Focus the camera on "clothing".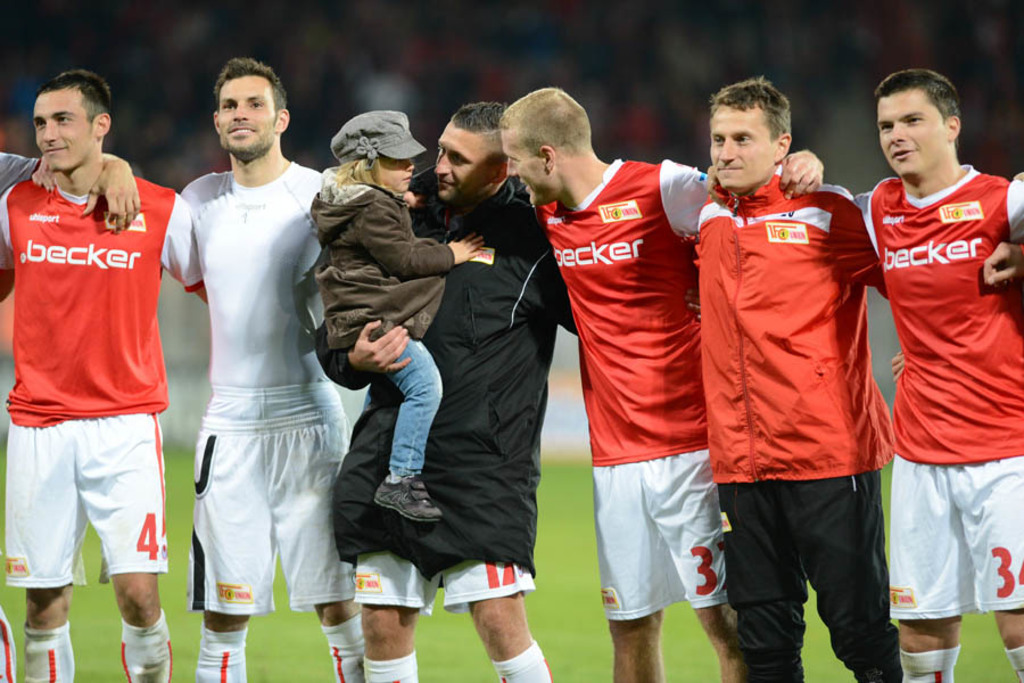
Focus region: box(703, 137, 893, 624).
